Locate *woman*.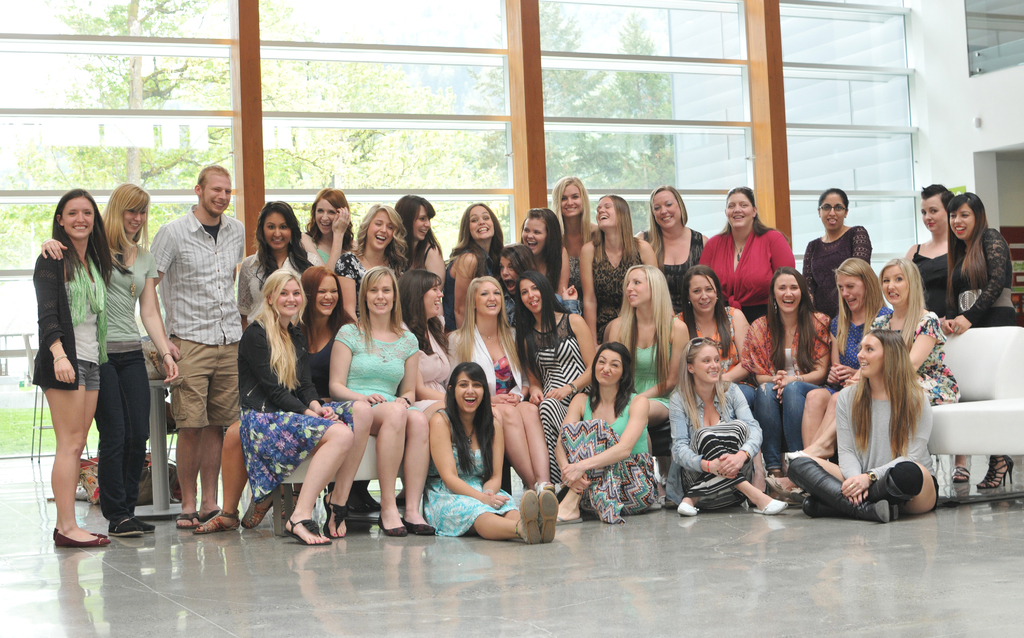
Bounding box: [901, 183, 971, 484].
